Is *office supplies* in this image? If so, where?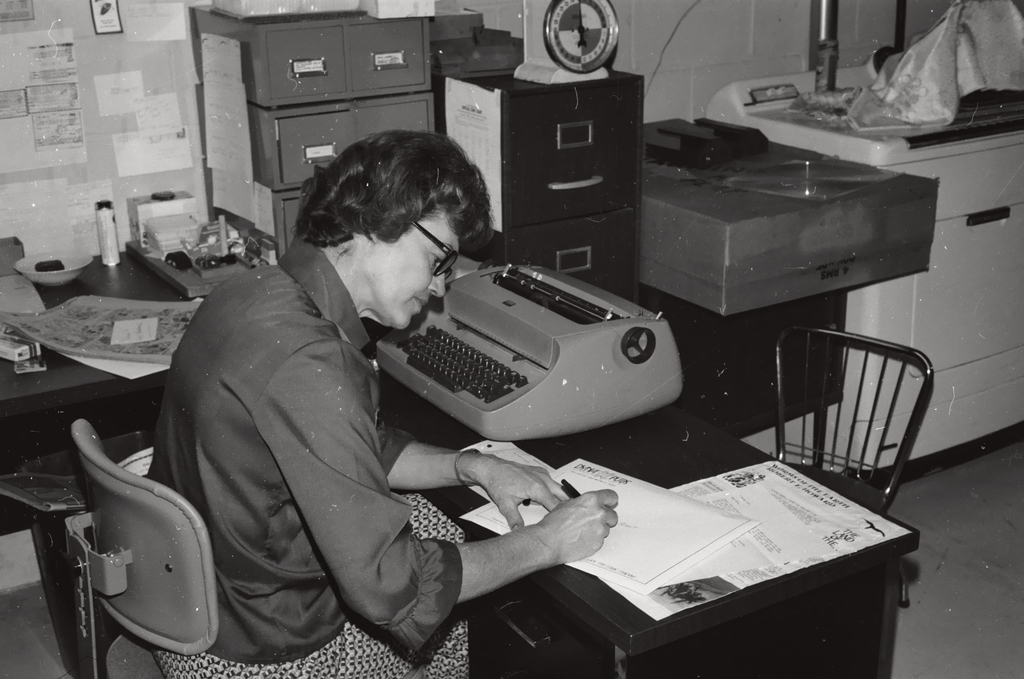
Yes, at [x1=88, y1=191, x2=119, y2=279].
